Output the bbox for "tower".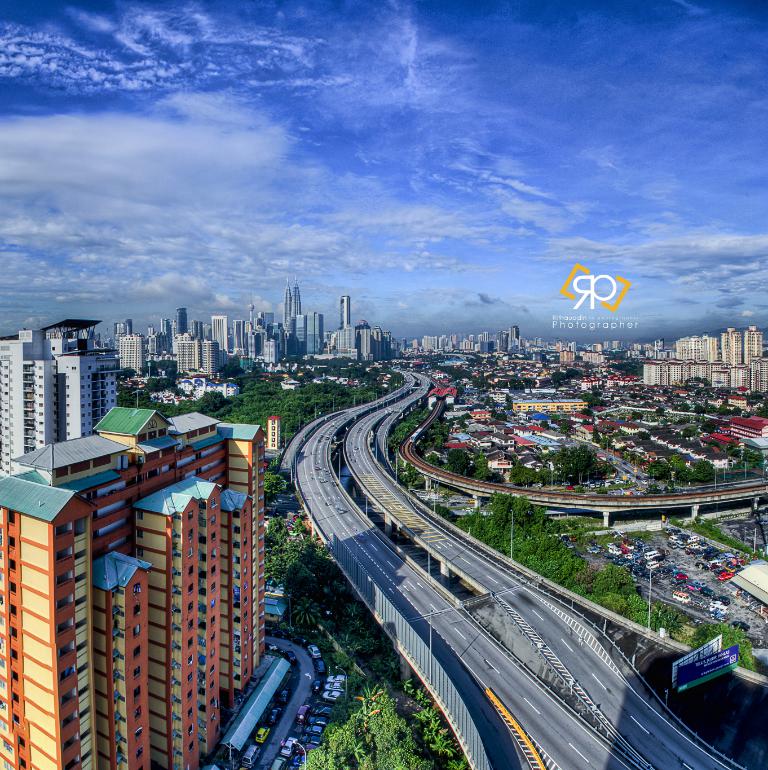
[left=0, top=318, right=125, bottom=447].
